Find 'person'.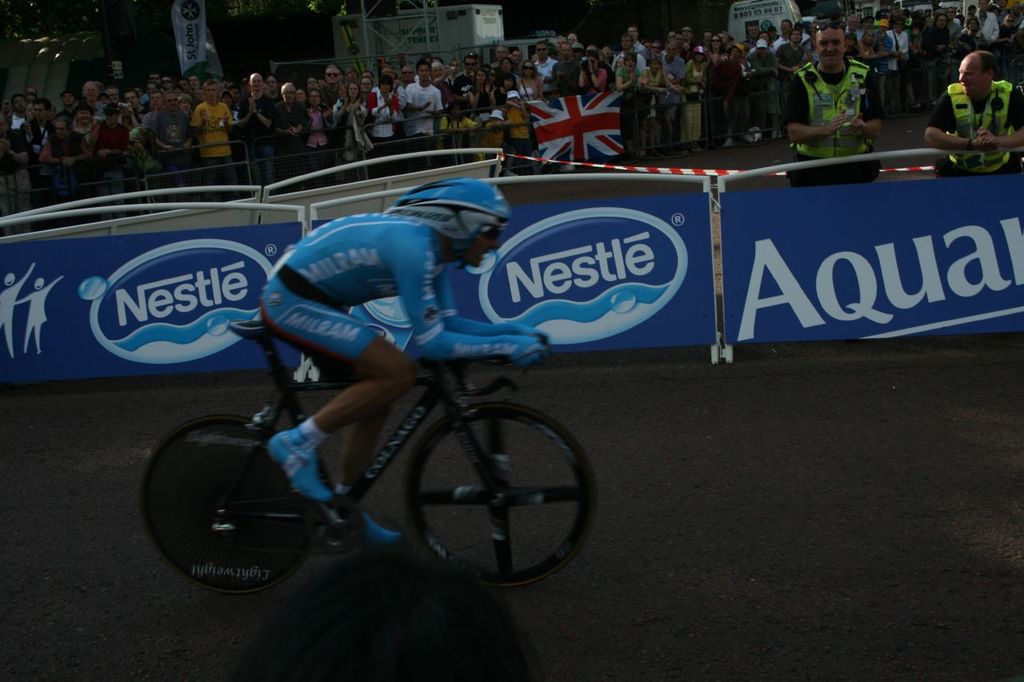
region(919, 50, 1023, 180).
